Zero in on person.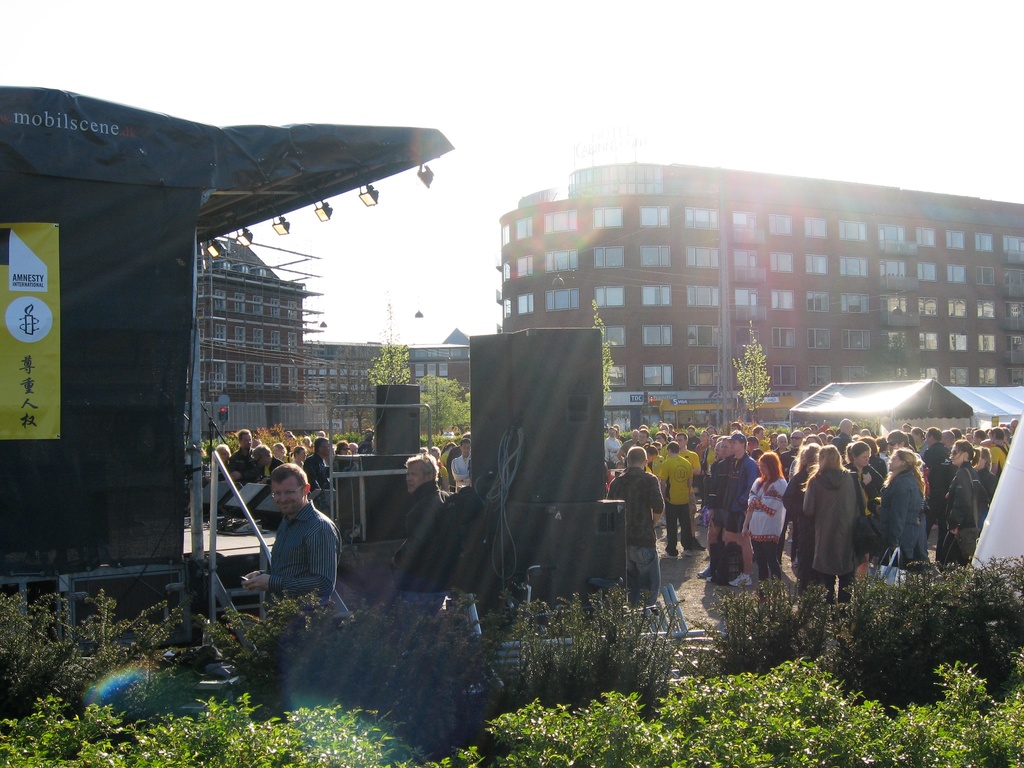
Zeroed in: left=243, top=450, right=280, bottom=490.
